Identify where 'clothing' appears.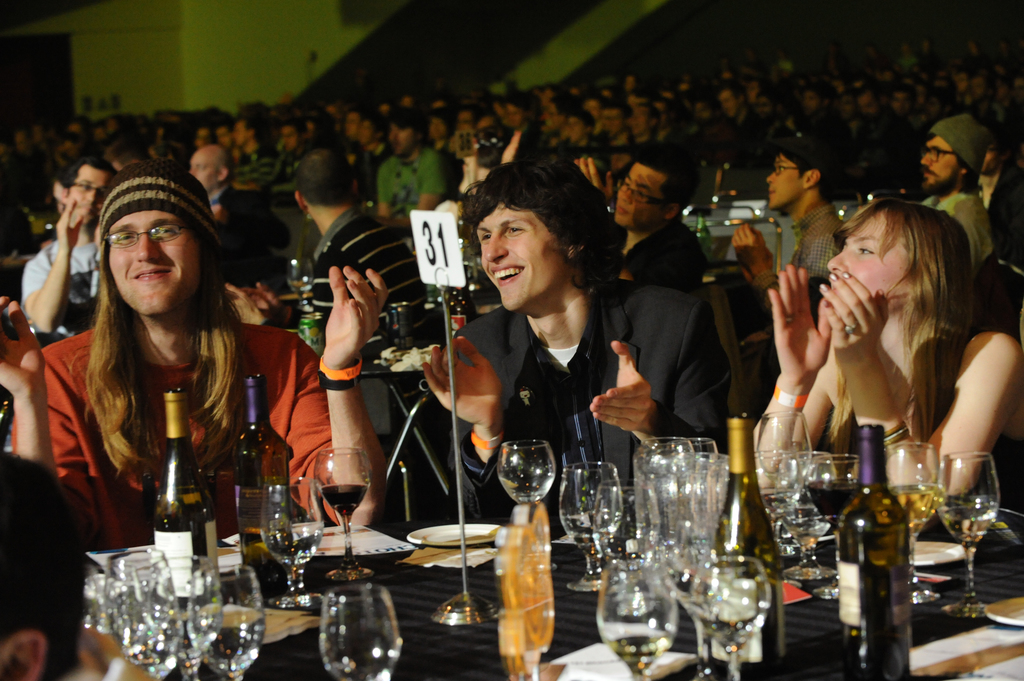
Appears at <box>0,311,354,557</box>.
